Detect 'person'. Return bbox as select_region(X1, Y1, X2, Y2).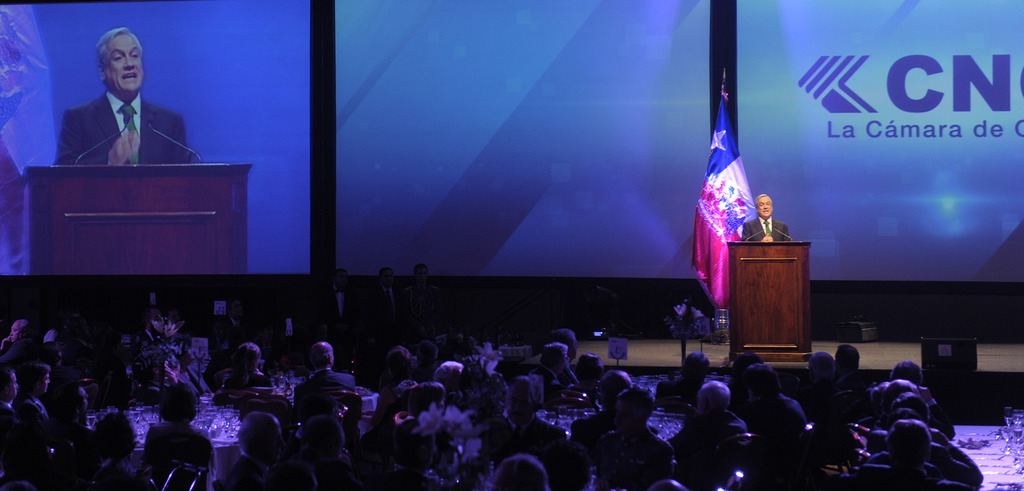
select_region(55, 24, 168, 184).
